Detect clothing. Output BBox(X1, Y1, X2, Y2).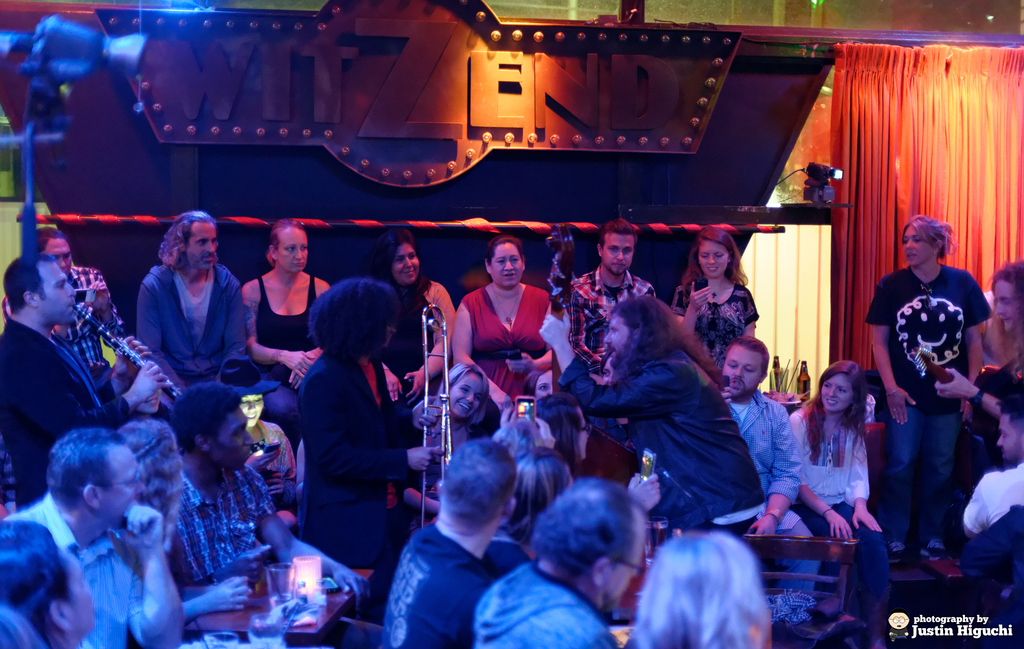
BBox(254, 266, 340, 439).
